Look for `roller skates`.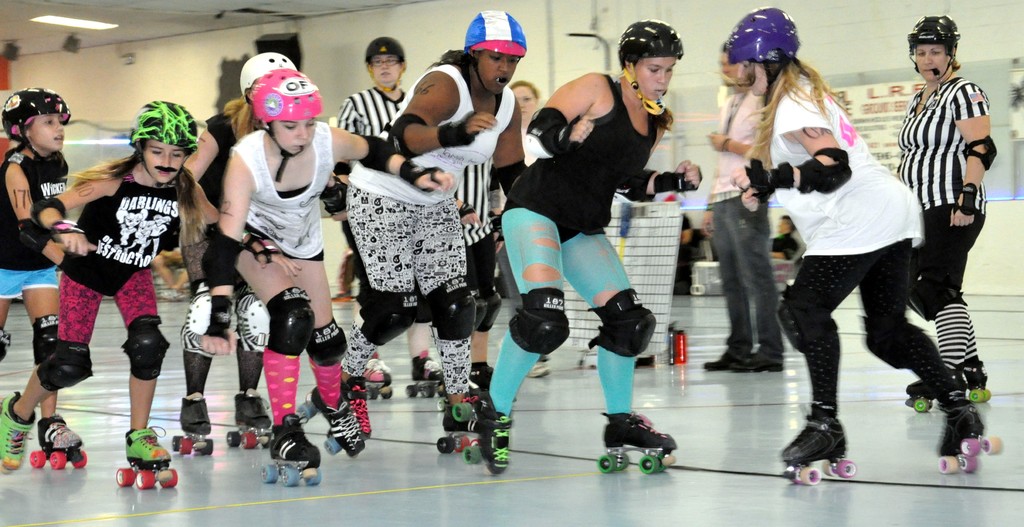
Found: <box>600,410,683,474</box>.
